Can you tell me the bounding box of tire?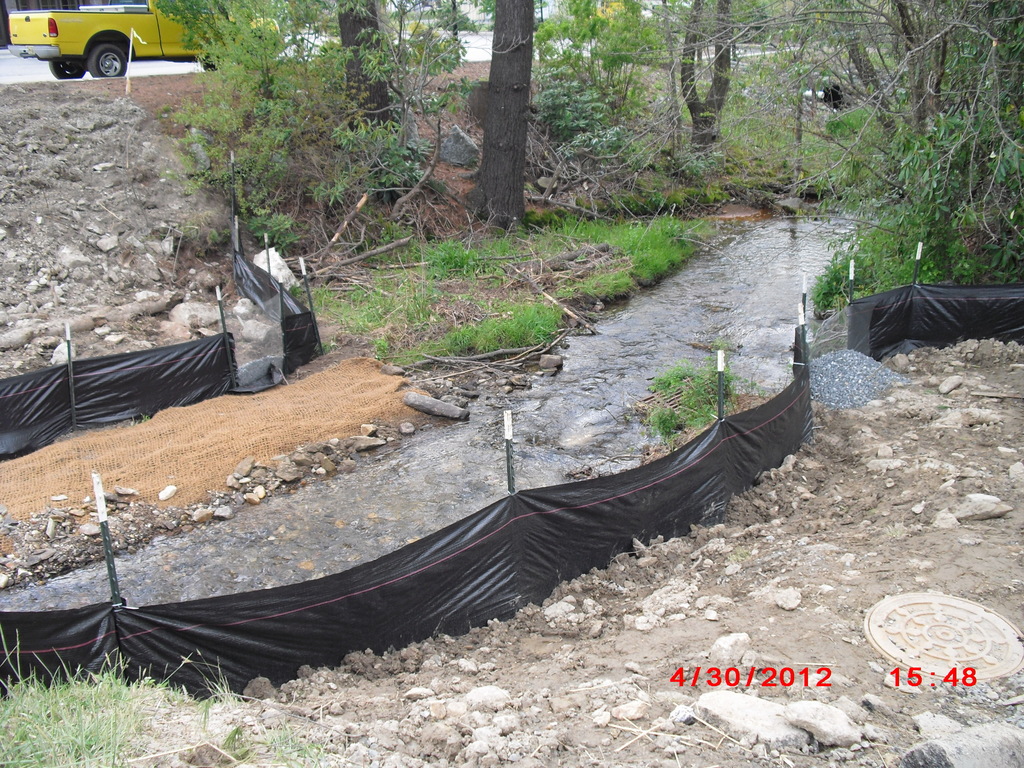
<box>47,58,89,79</box>.
